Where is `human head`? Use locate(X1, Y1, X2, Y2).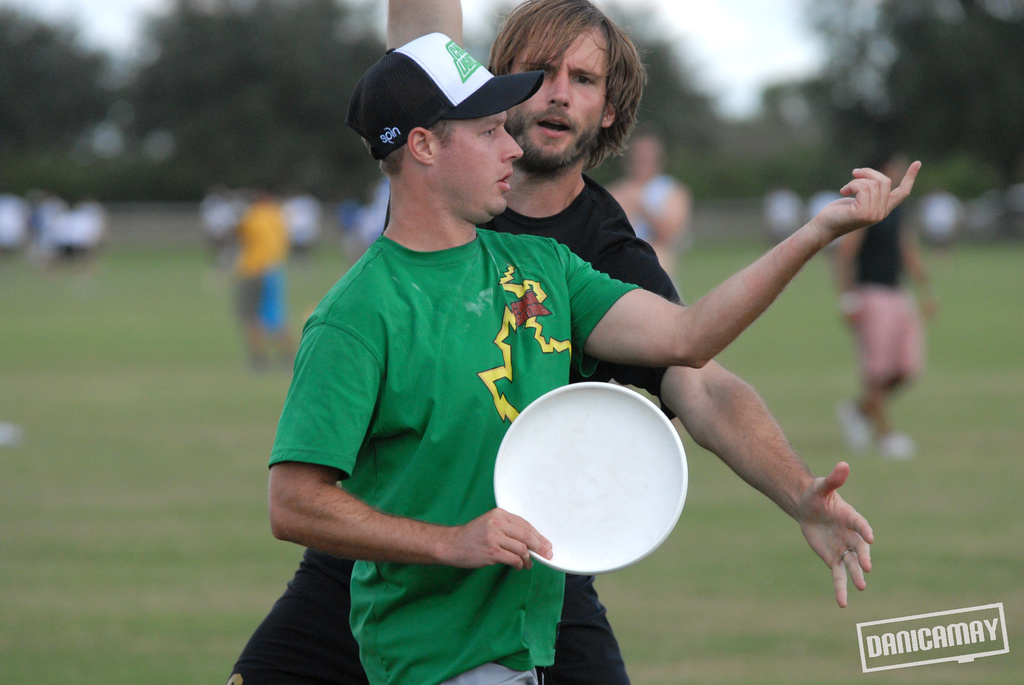
locate(352, 35, 533, 217).
